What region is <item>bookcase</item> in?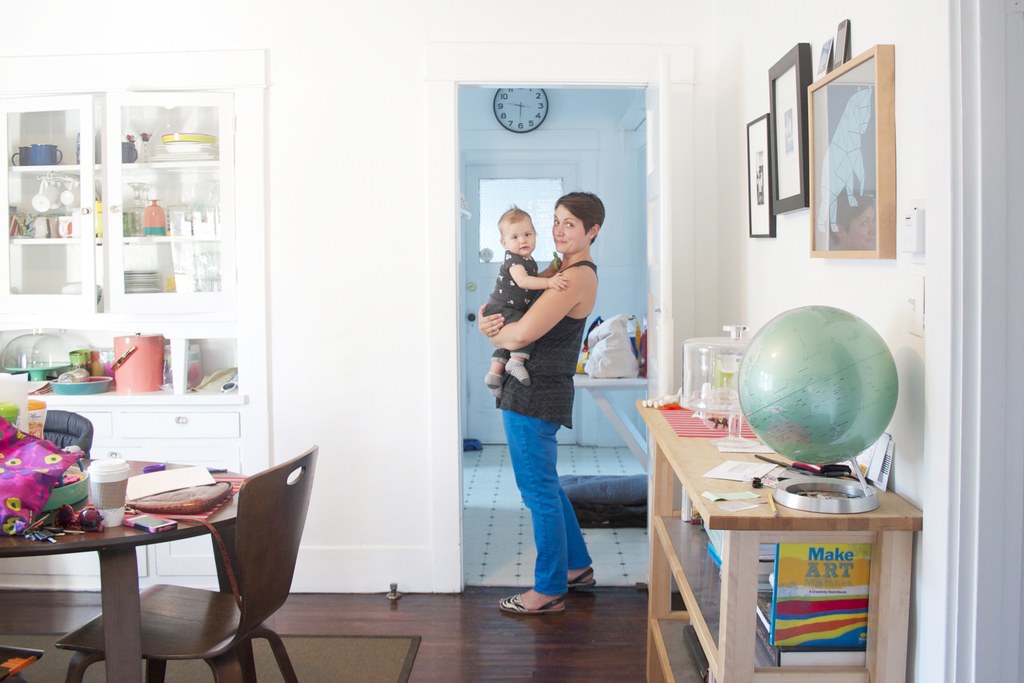
[x1=632, y1=395, x2=931, y2=682].
